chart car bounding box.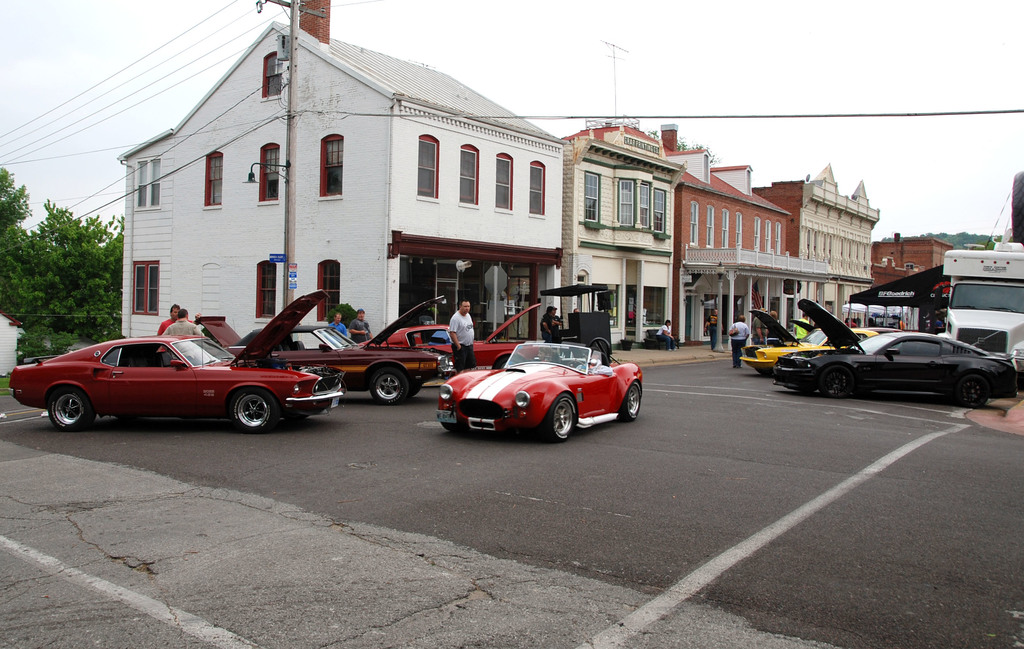
Charted: rect(435, 336, 642, 441).
